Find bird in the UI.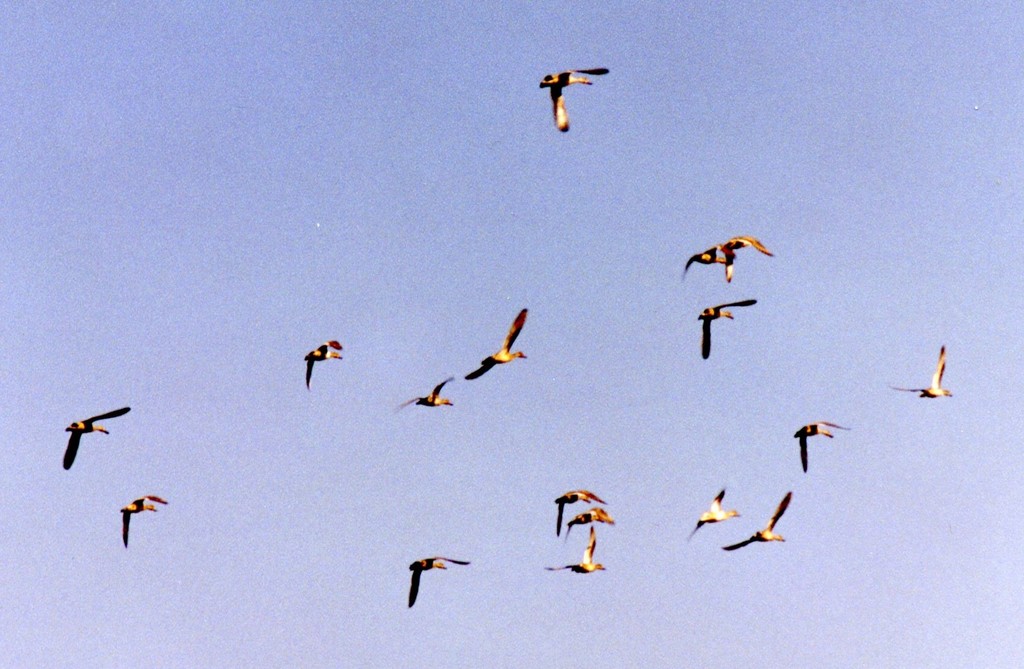
UI element at bbox=[534, 526, 607, 574].
